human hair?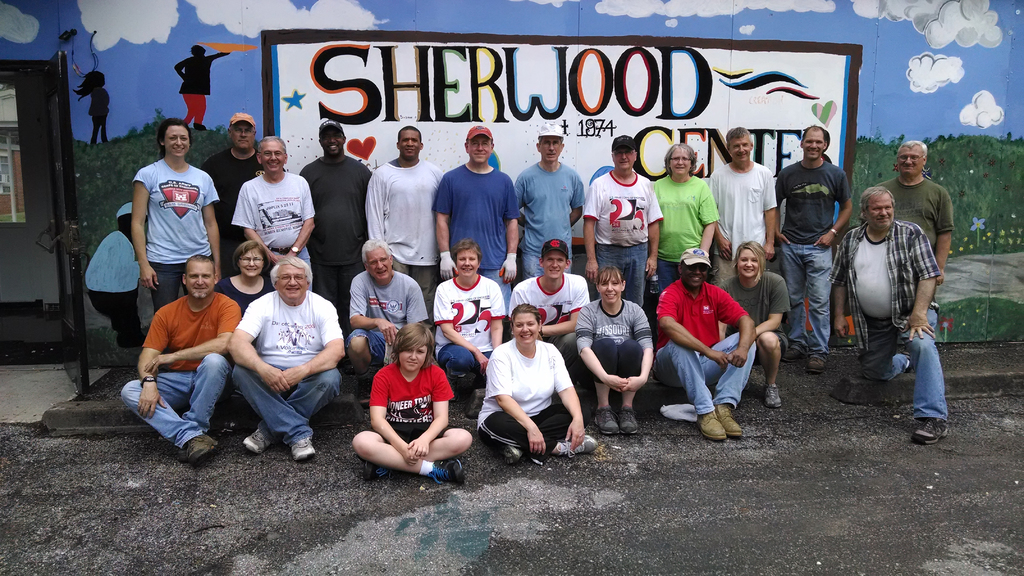
(left=663, top=146, right=696, bottom=170)
